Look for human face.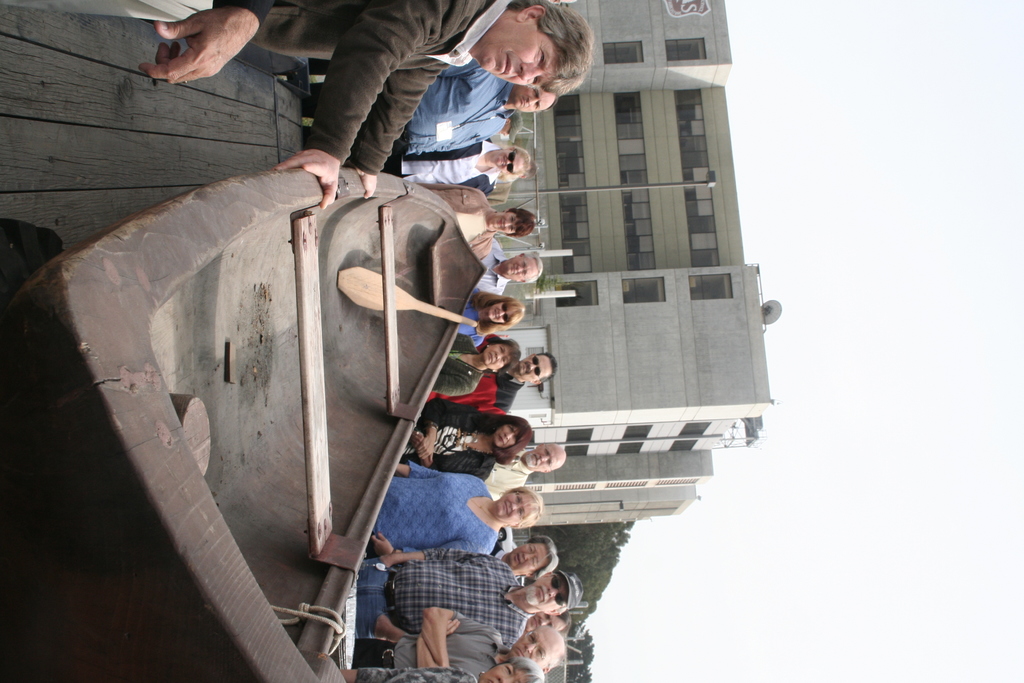
Found: x1=477 y1=21 x2=561 y2=89.
